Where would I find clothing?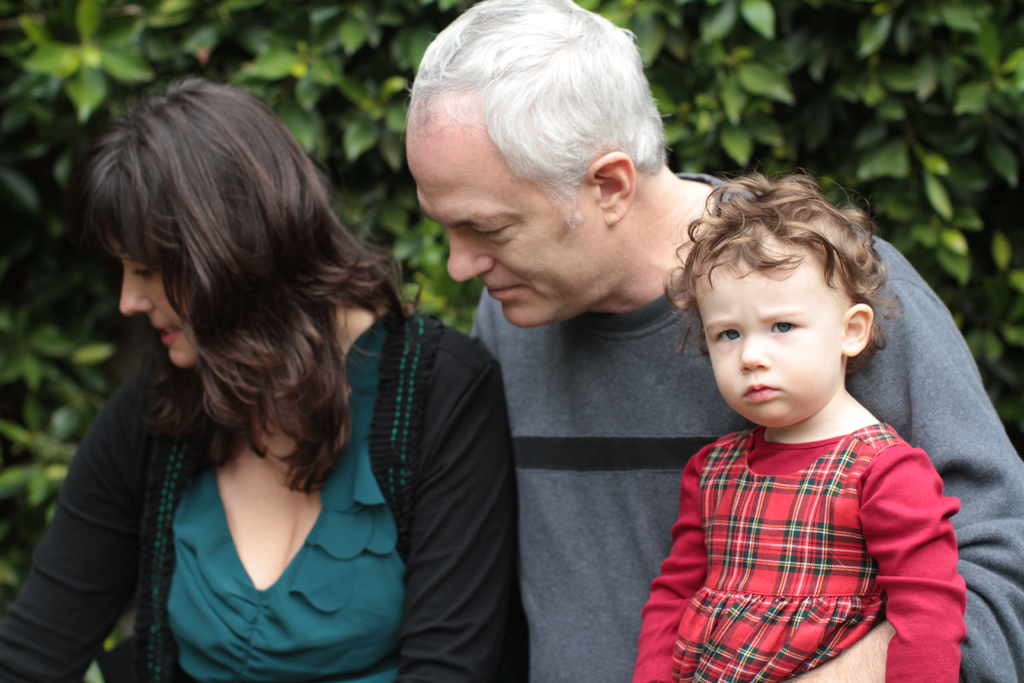
At x1=0, y1=322, x2=517, y2=682.
